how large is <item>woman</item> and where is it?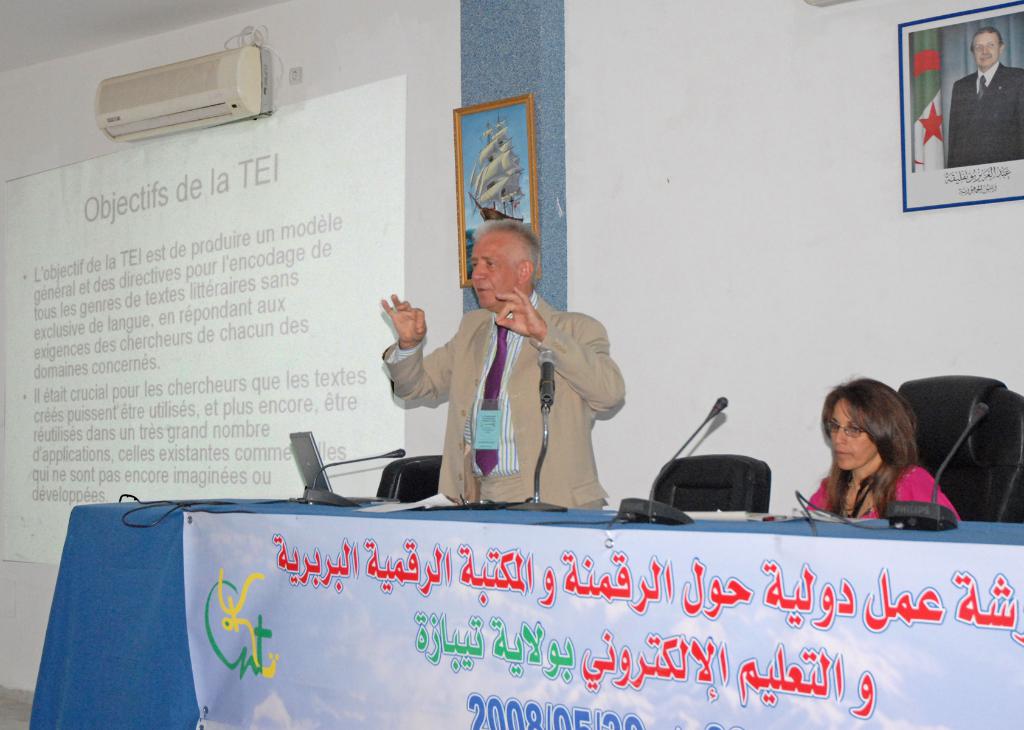
Bounding box: [x1=800, y1=384, x2=967, y2=541].
